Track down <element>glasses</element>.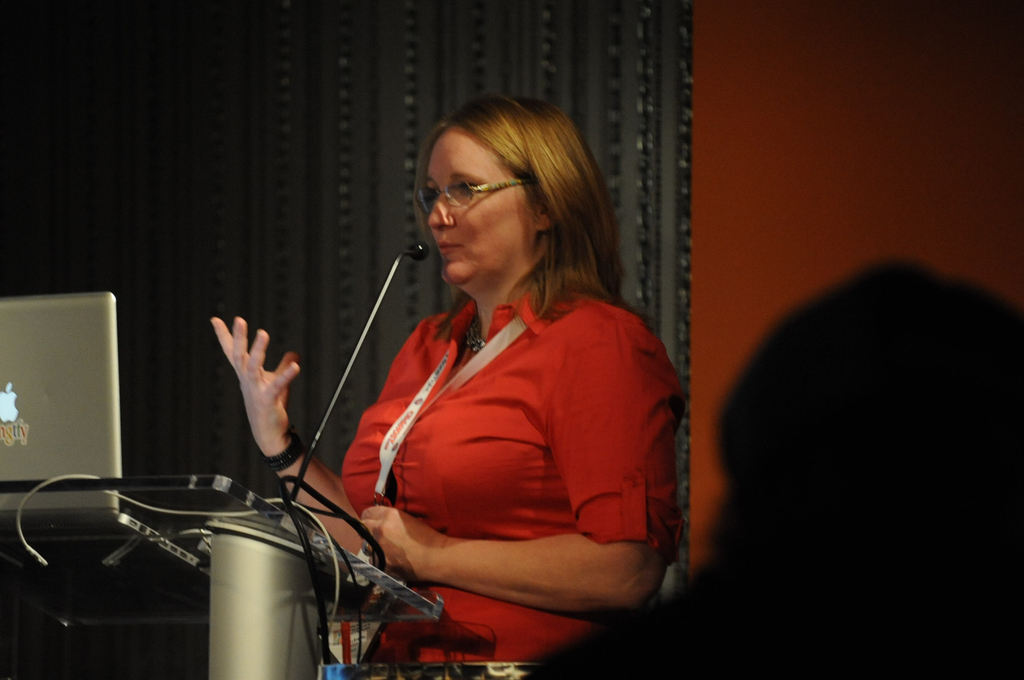
Tracked to 412, 175, 532, 216.
